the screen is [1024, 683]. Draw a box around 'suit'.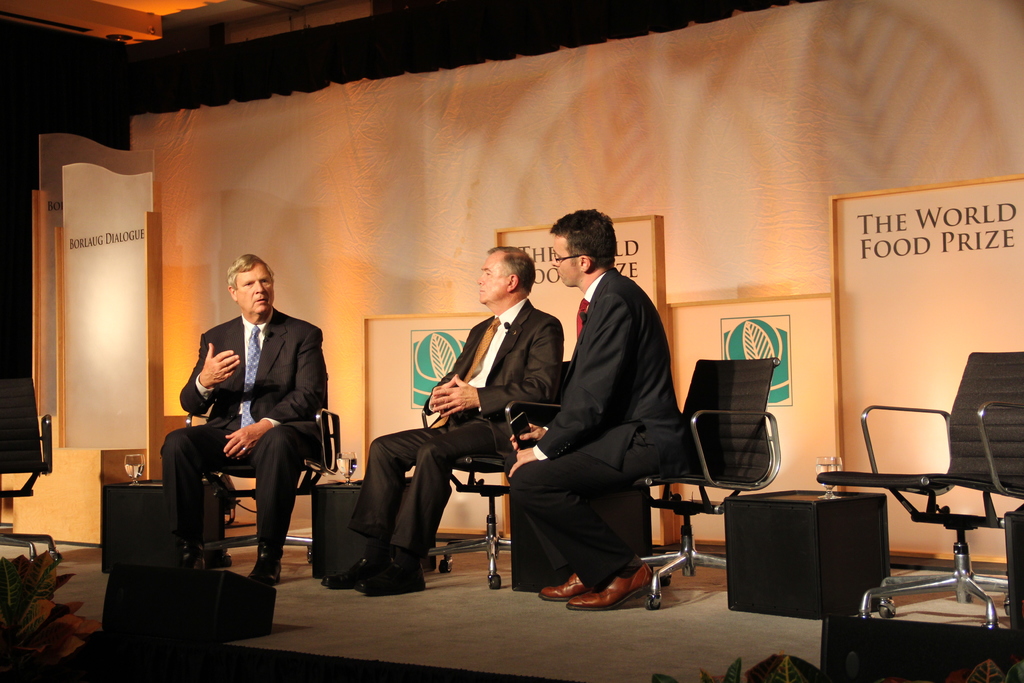
{"x1": 348, "y1": 293, "x2": 566, "y2": 557}.
